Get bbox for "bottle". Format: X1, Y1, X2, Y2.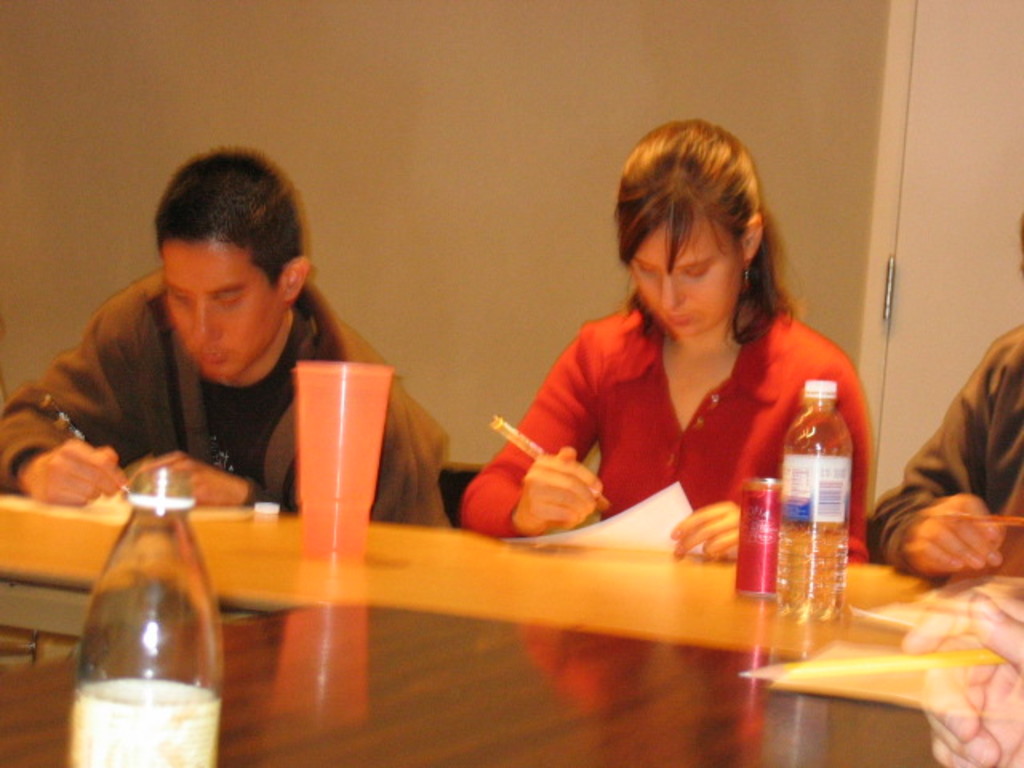
56, 467, 226, 757.
